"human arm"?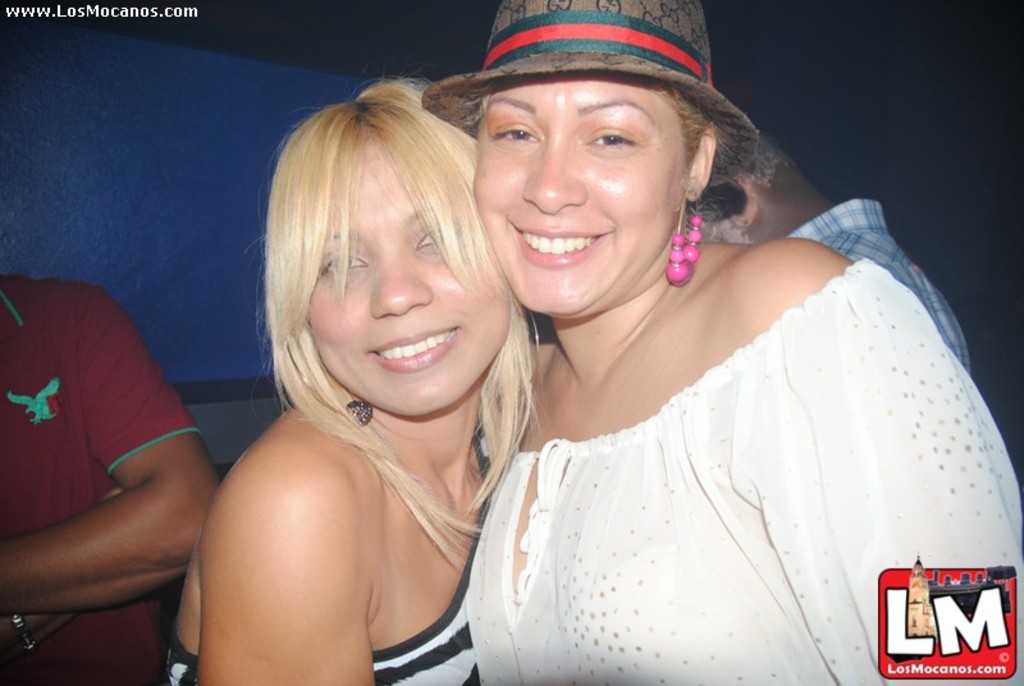
x1=191 y1=443 x2=375 y2=685
